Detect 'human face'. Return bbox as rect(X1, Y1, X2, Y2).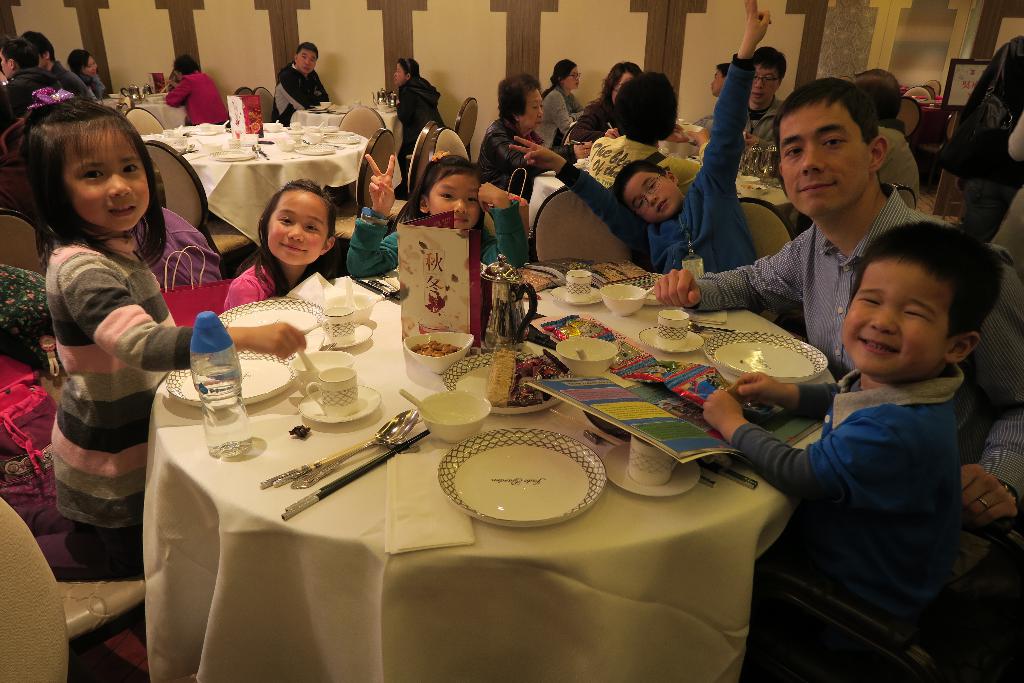
rect(266, 190, 325, 266).
